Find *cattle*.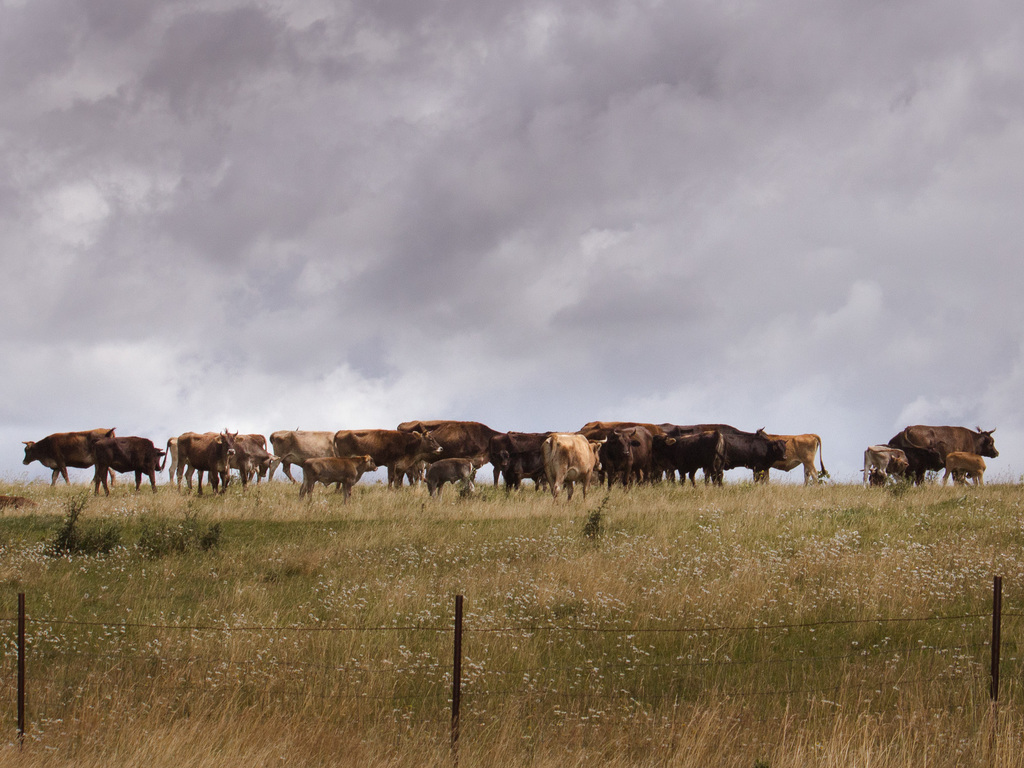
266:430:339:483.
